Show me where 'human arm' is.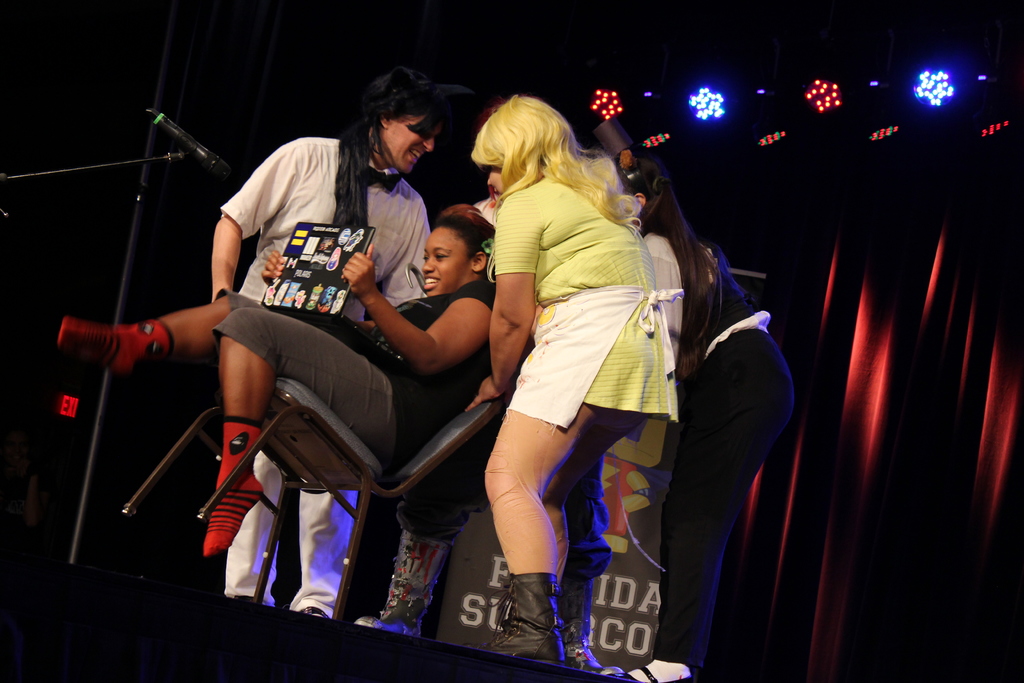
'human arm' is at [left=261, top=249, right=376, bottom=334].
